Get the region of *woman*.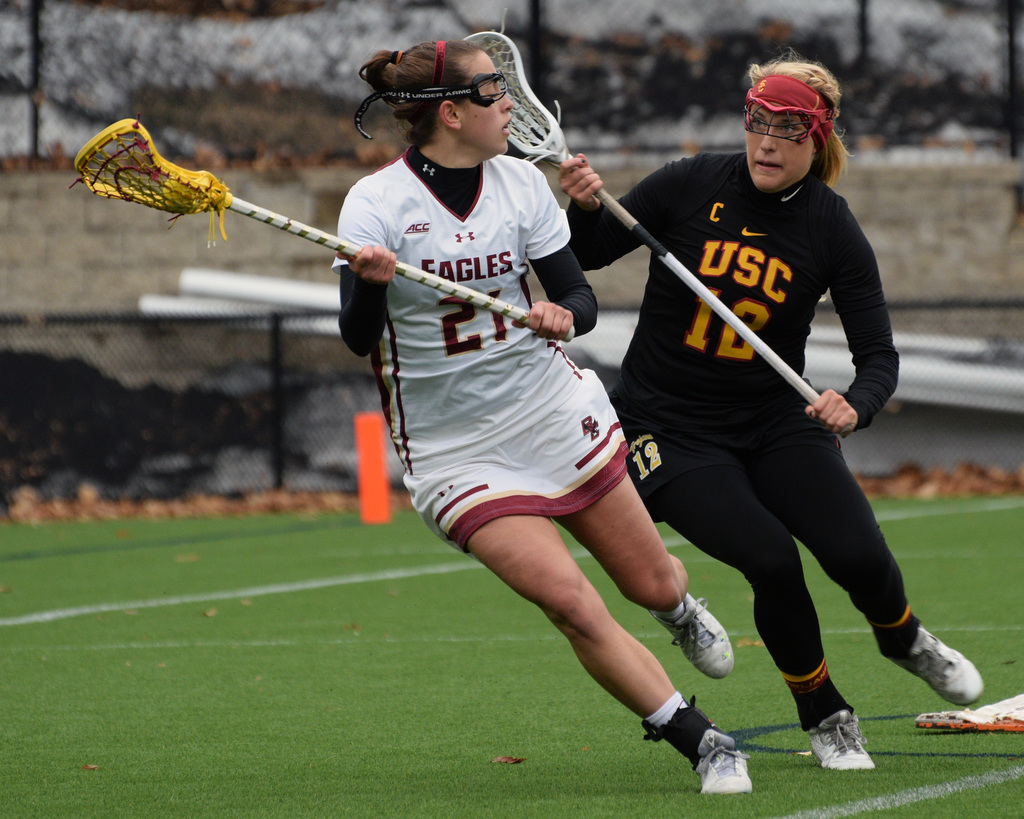
box(334, 38, 767, 793).
